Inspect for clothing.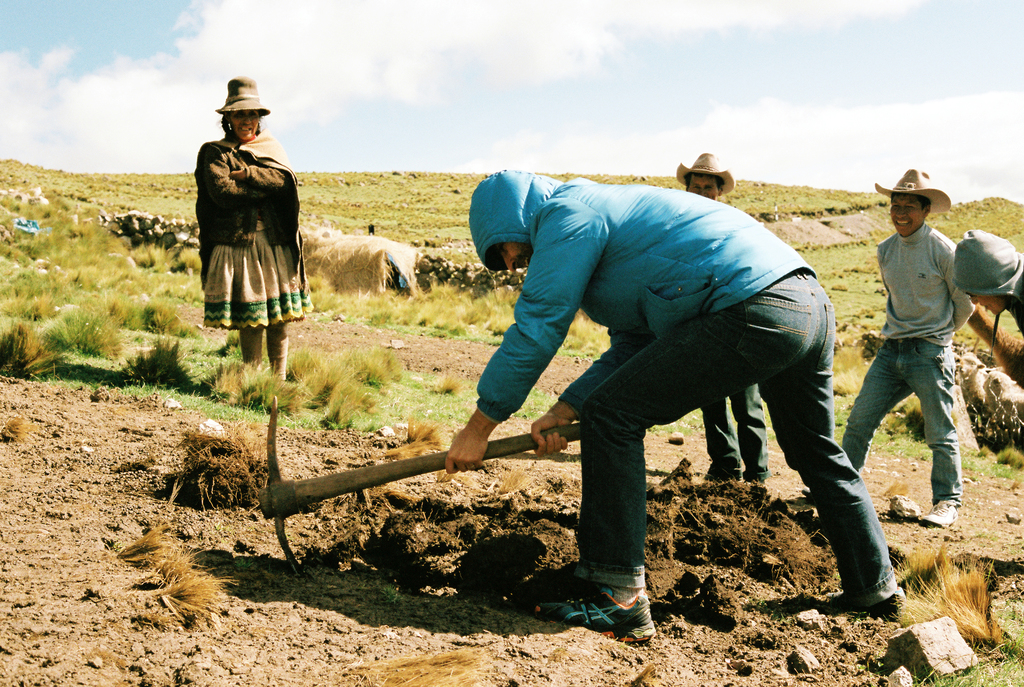
Inspection: region(843, 215, 970, 505).
